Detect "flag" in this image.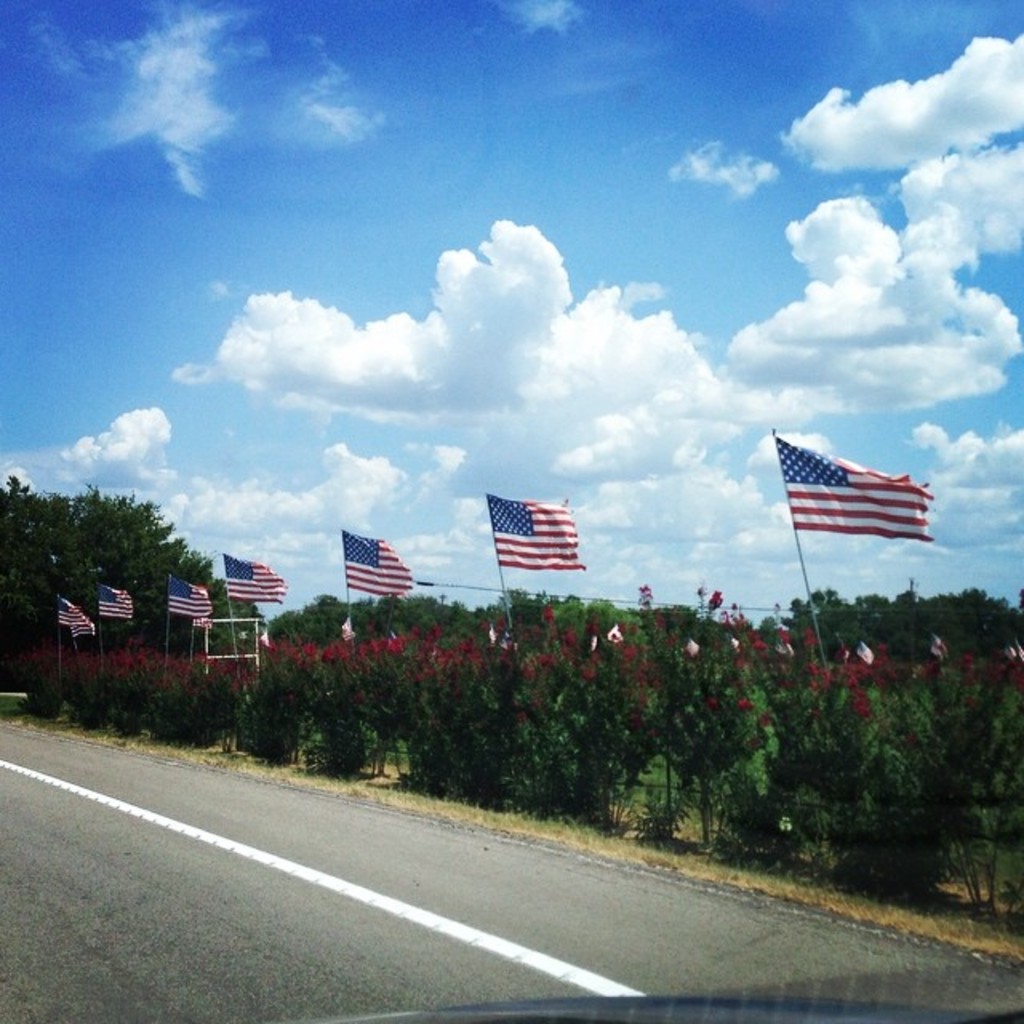
Detection: crop(221, 552, 294, 610).
